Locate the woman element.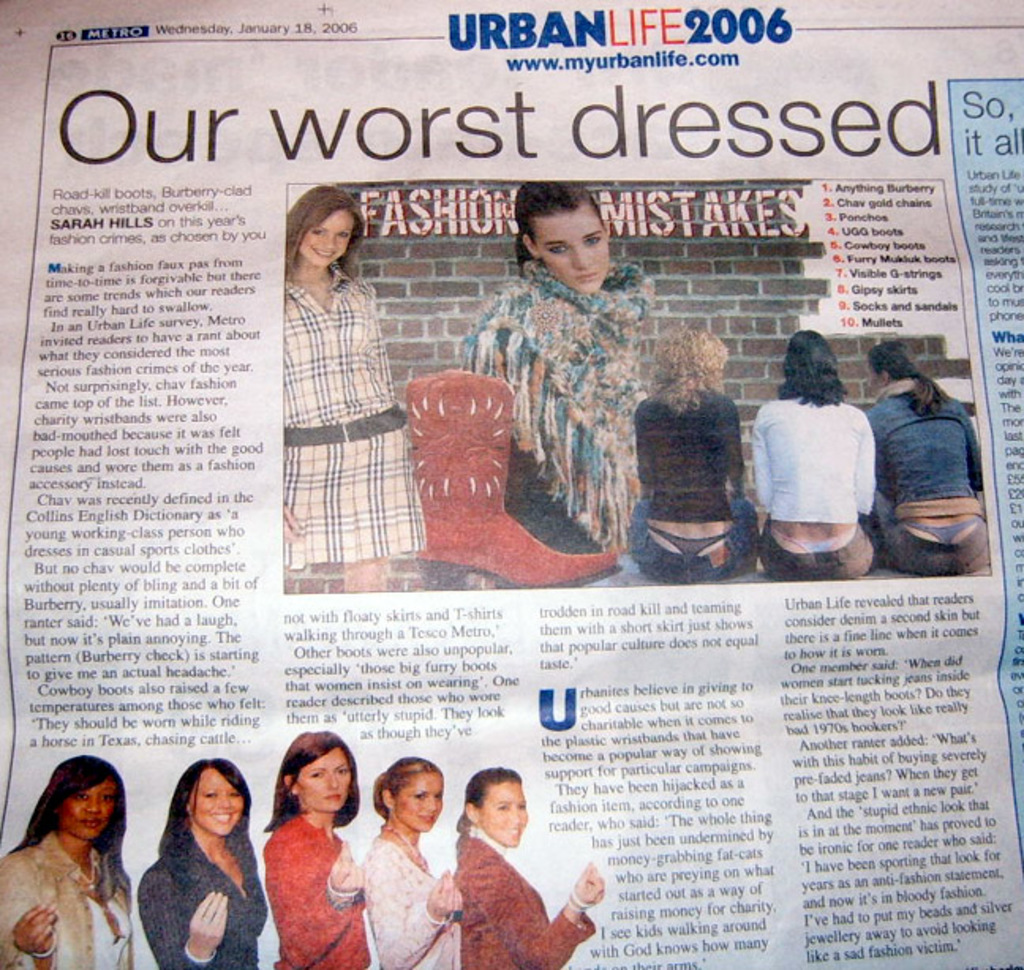
Element bbox: pyautogui.locateOnScreen(450, 177, 659, 591).
